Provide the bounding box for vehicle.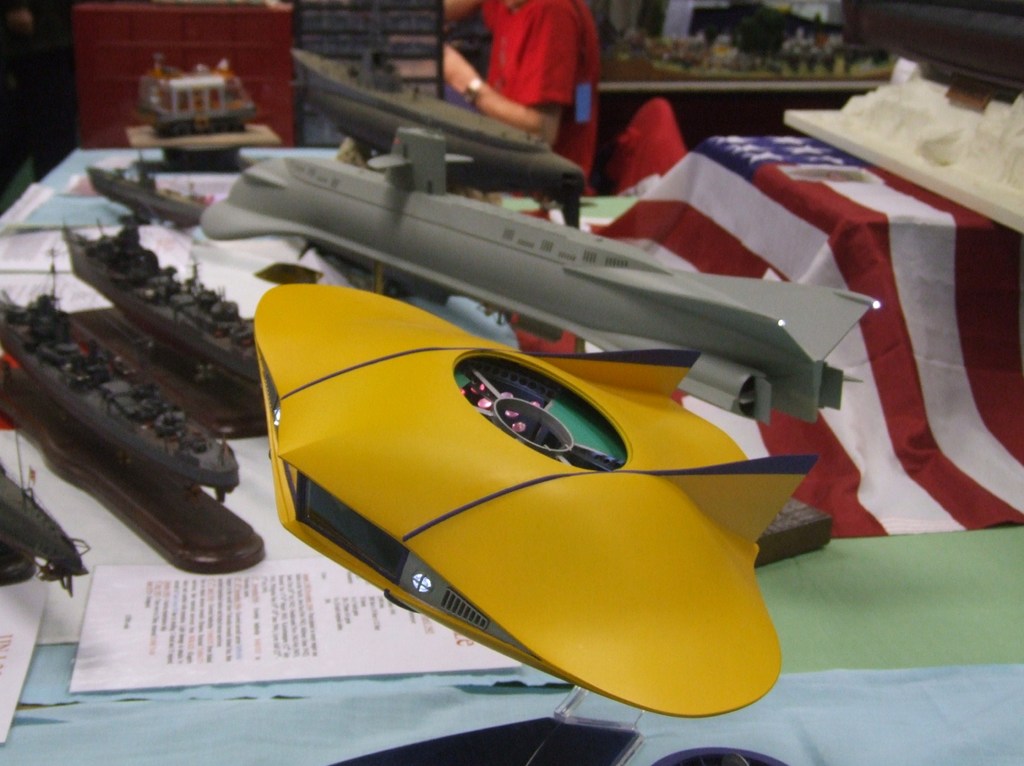
0:236:239:493.
